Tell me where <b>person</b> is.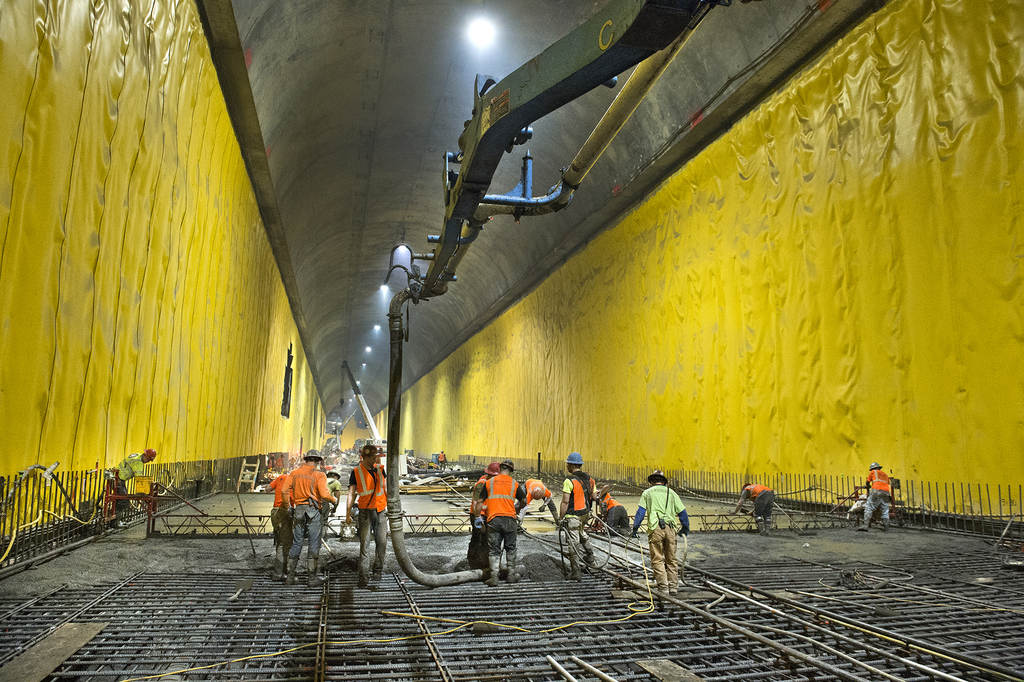
<b>person</b> is at [left=344, top=442, right=391, bottom=587].
